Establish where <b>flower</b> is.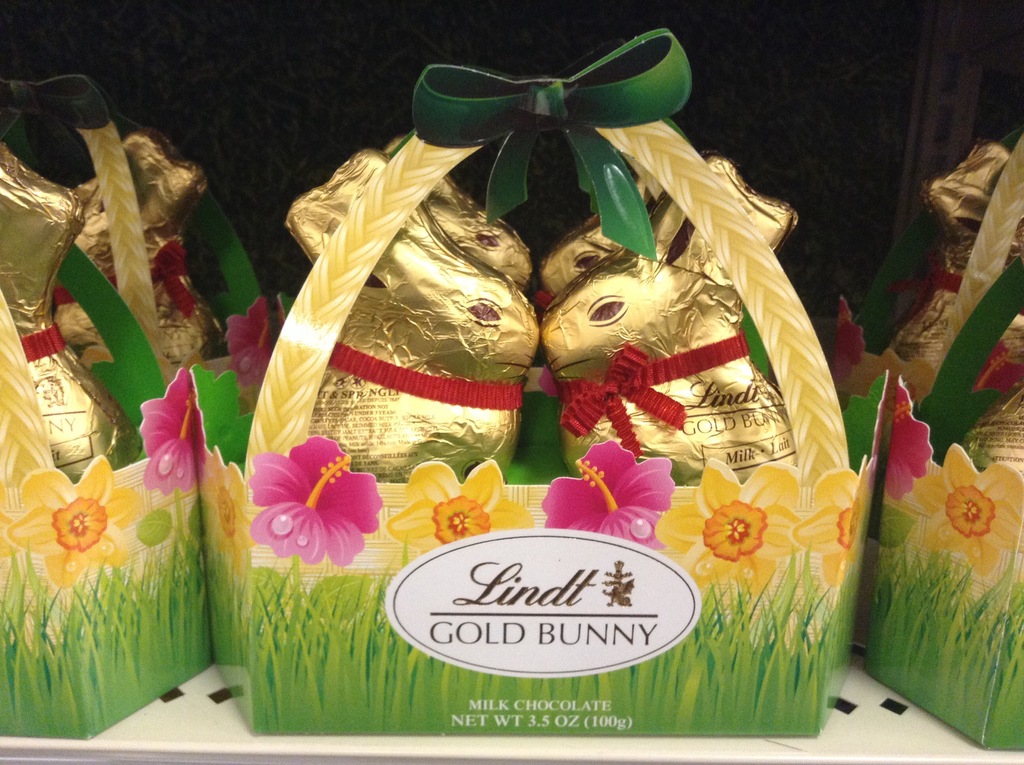
Established at x1=198, y1=447, x2=246, y2=567.
